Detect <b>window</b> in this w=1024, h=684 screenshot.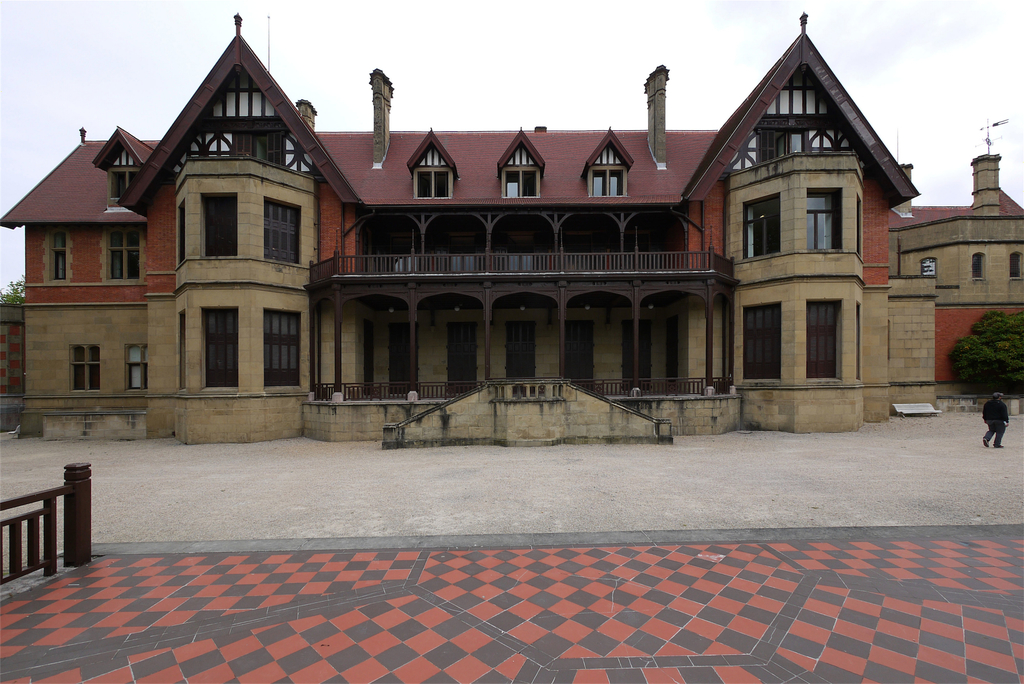
Detection: left=200, top=305, right=241, bottom=389.
